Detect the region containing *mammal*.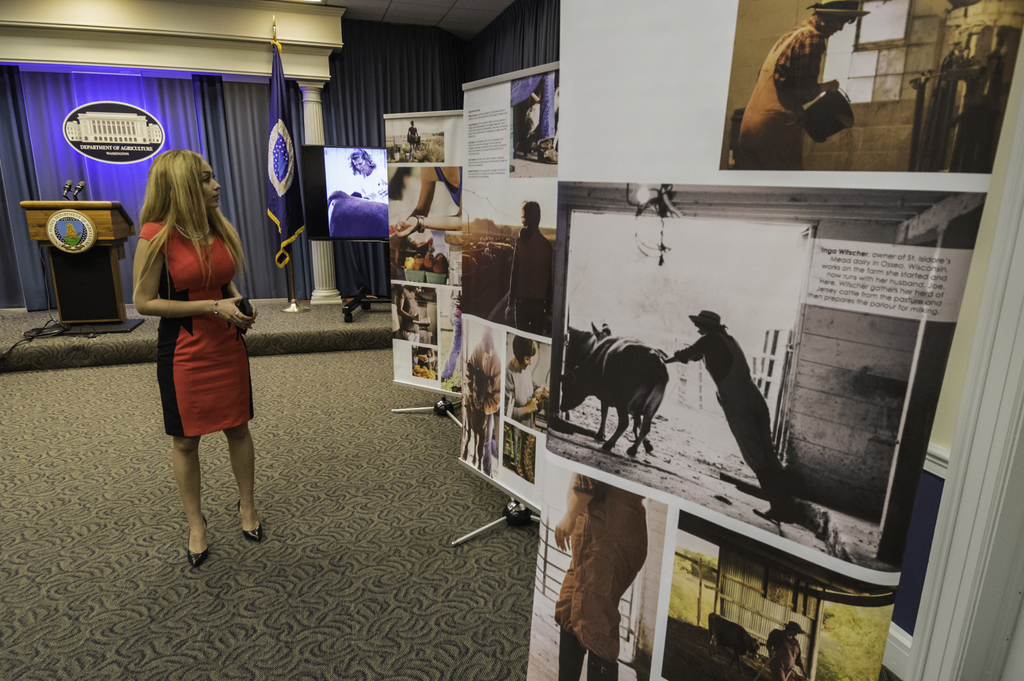
box=[561, 322, 609, 371].
